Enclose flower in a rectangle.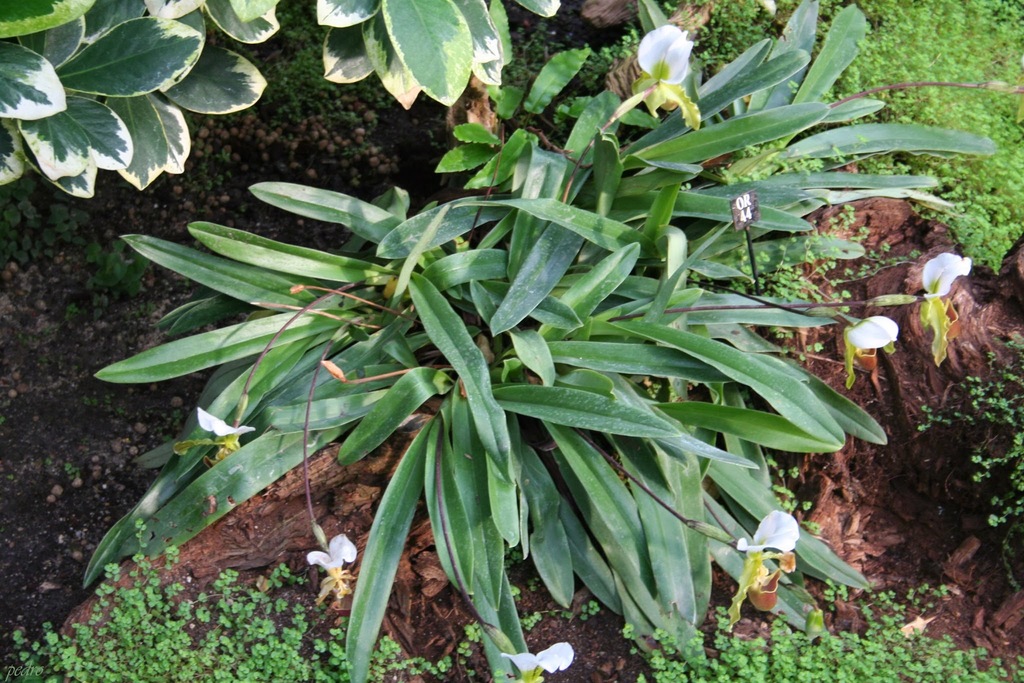
{"x1": 195, "y1": 408, "x2": 259, "y2": 466}.
